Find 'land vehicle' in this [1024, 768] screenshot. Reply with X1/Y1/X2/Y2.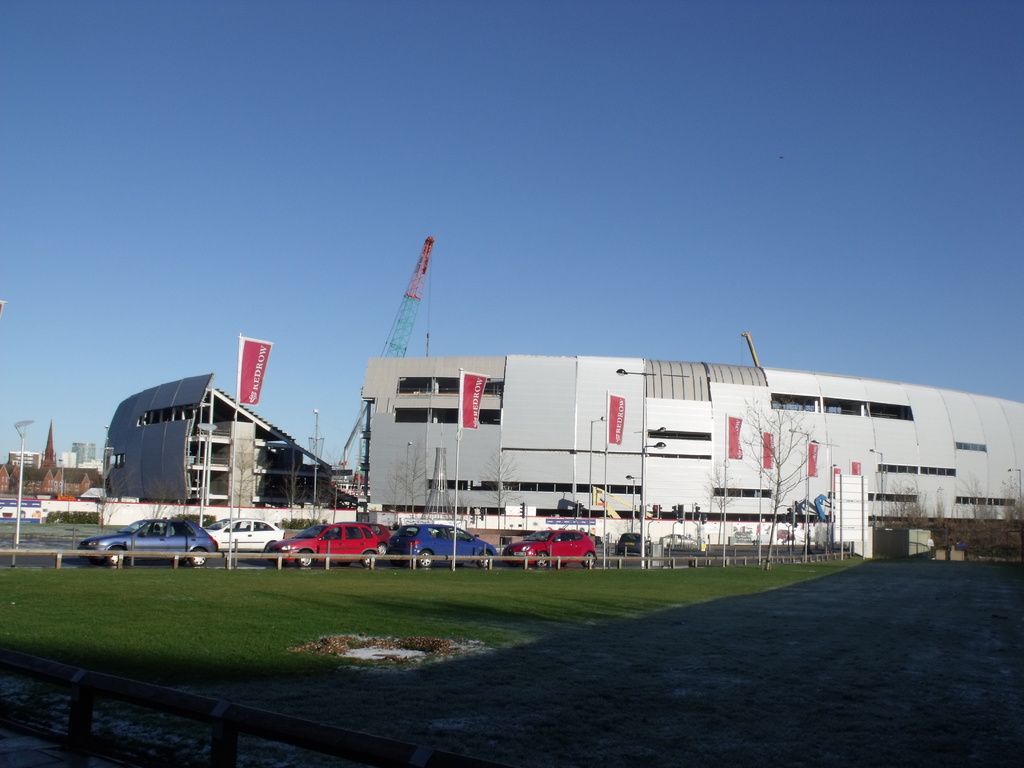
659/533/700/553.
